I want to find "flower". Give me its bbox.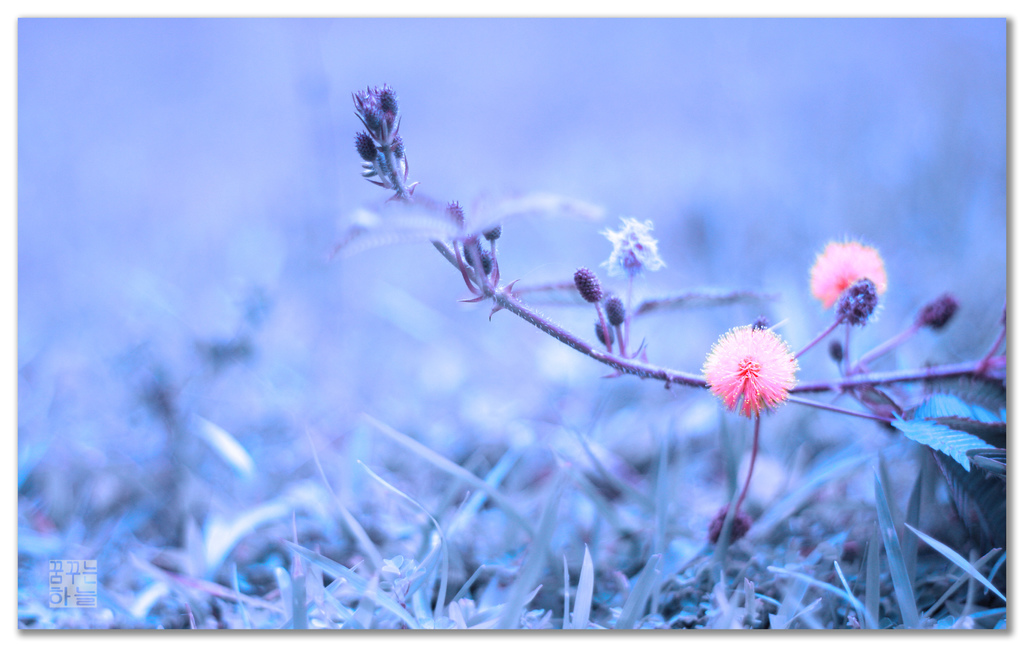
(698,324,797,417).
